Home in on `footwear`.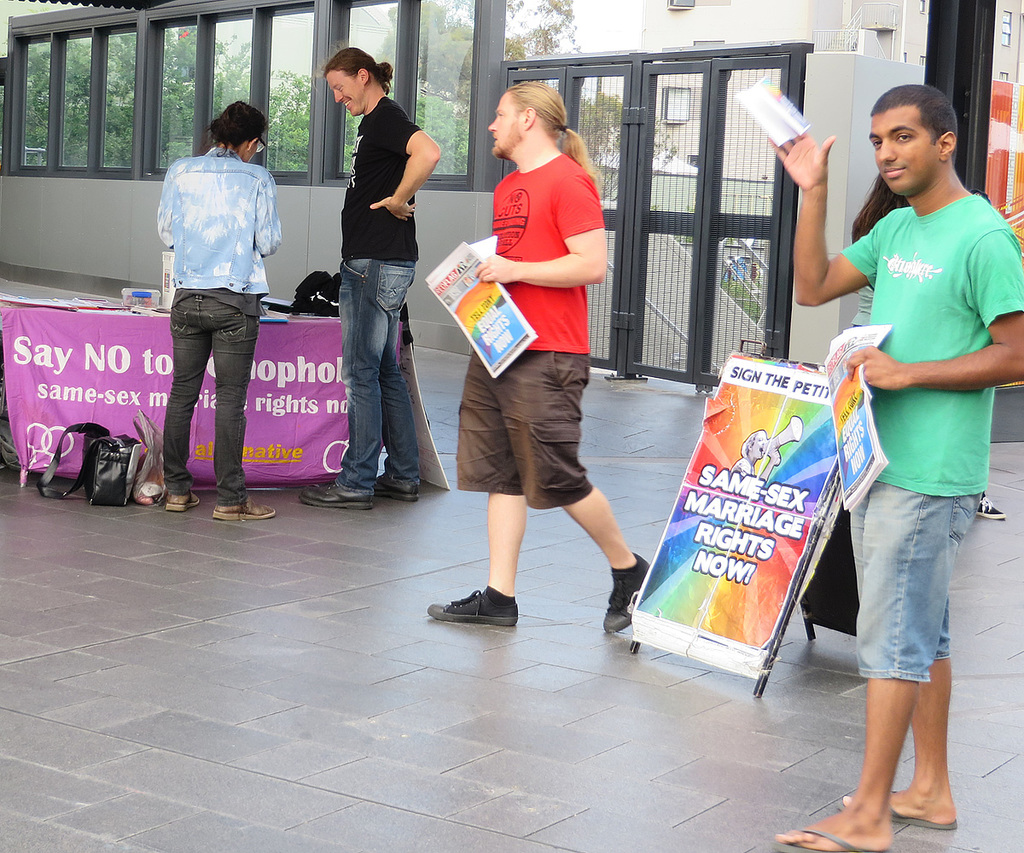
Homed in at <region>426, 583, 521, 629</region>.
